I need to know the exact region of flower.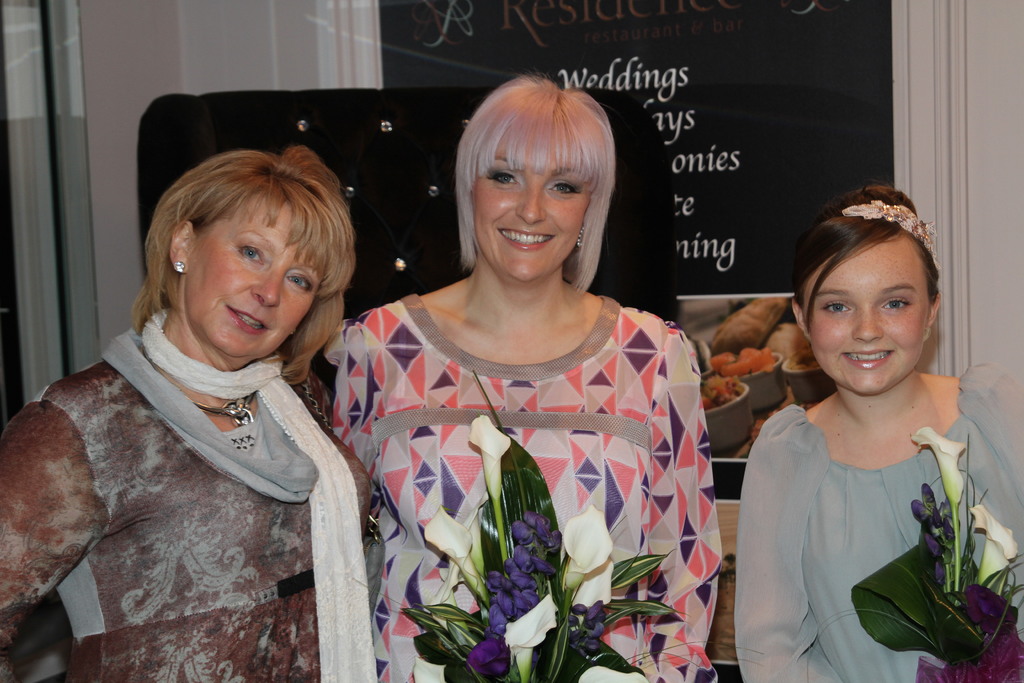
Region: x1=470 y1=415 x2=509 y2=502.
